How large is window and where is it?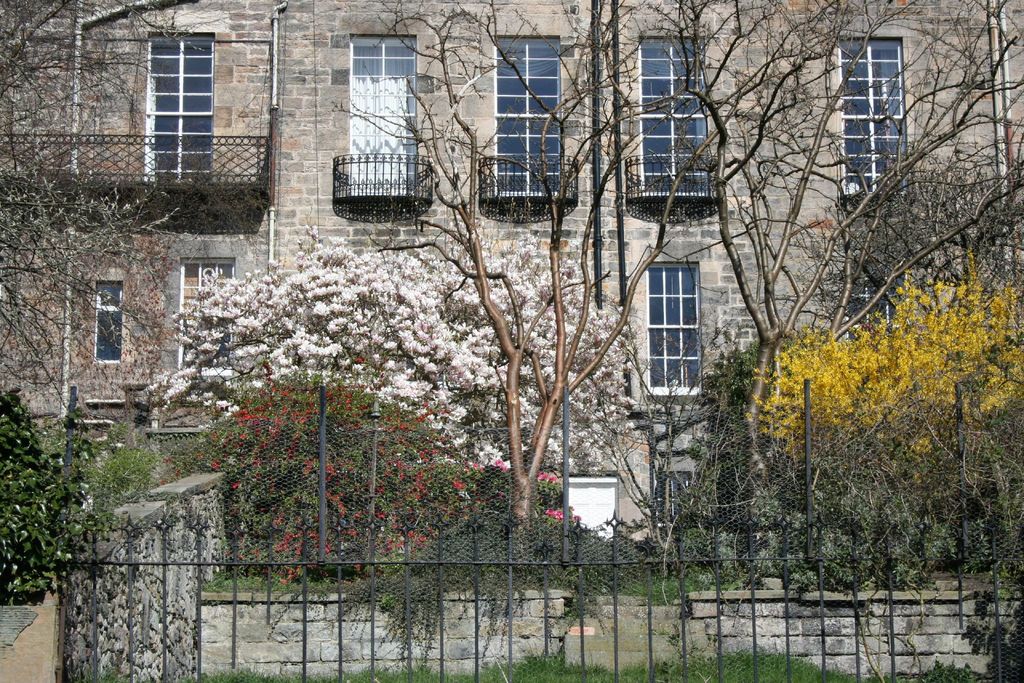
Bounding box: 90/278/124/364.
